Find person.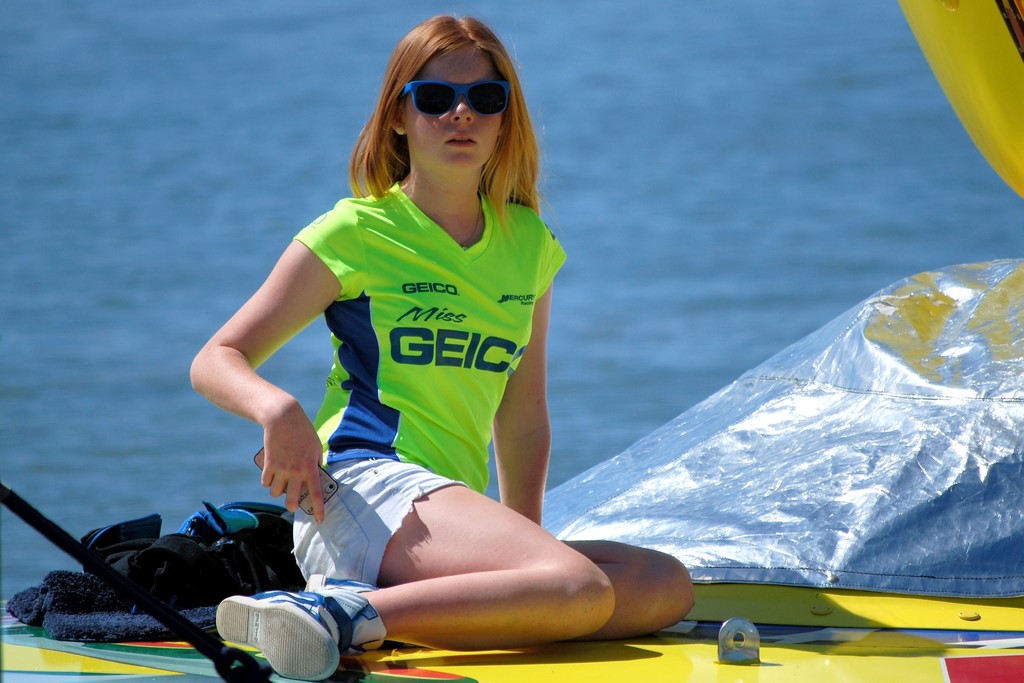
209,25,601,652.
